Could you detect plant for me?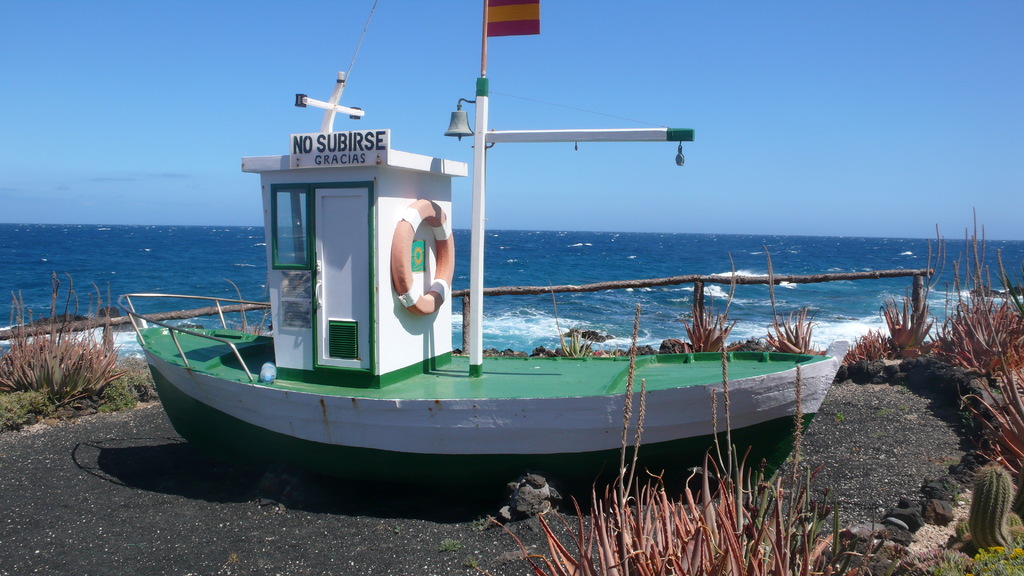
Detection result: BBox(491, 301, 812, 575).
